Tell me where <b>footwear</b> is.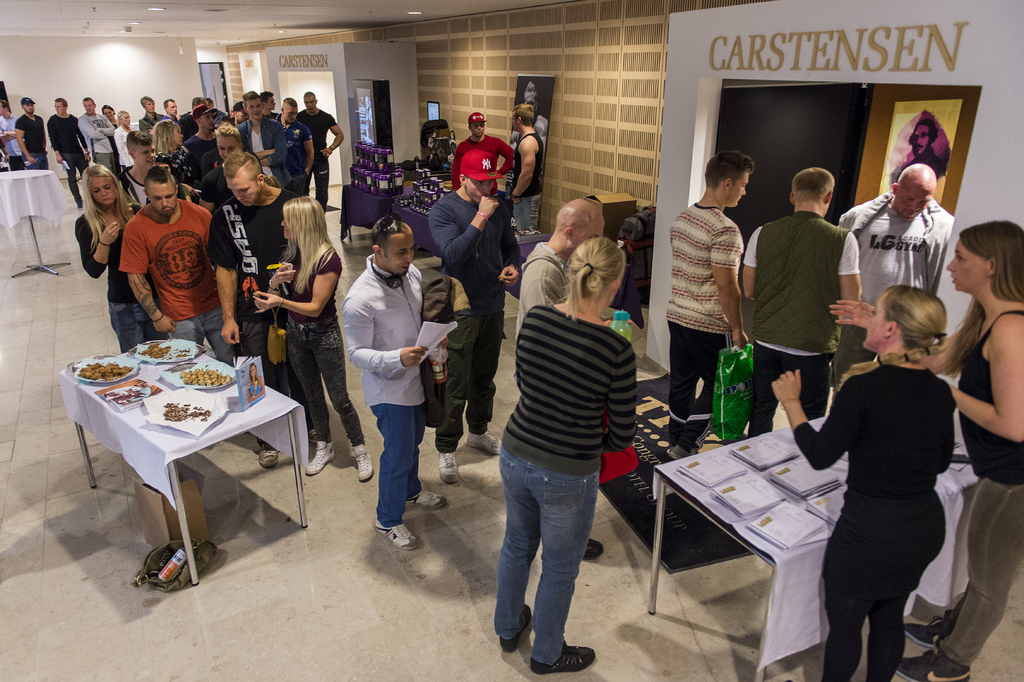
<b>footwear</b> is at pyautogui.locateOnScreen(532, 634, 598, 670).
